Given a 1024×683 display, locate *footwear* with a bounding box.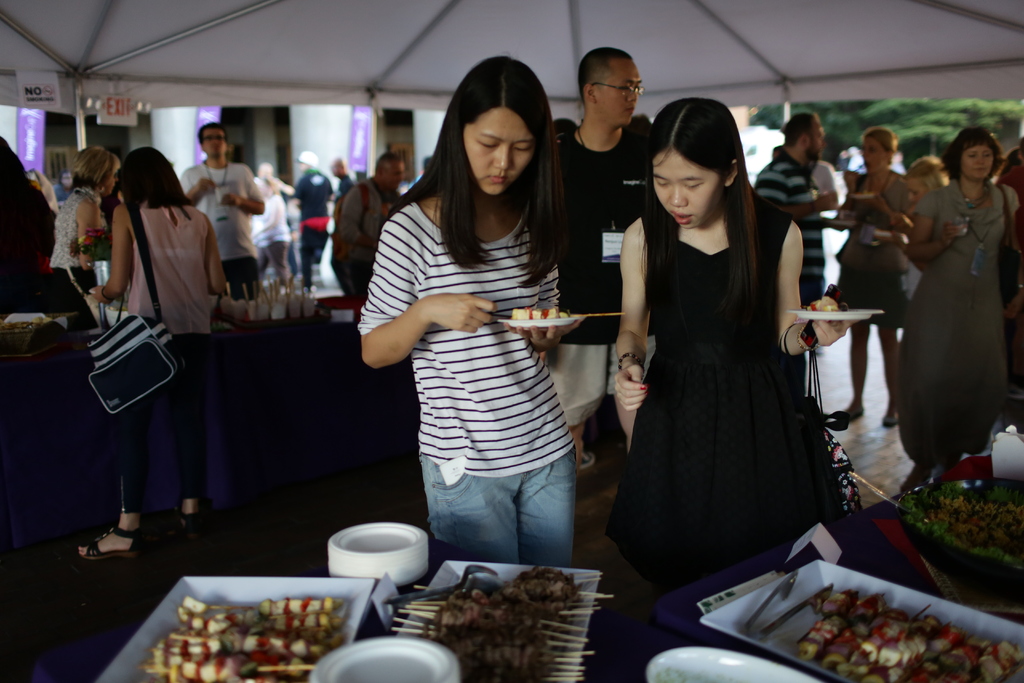
Located: 574/454/598/473.
